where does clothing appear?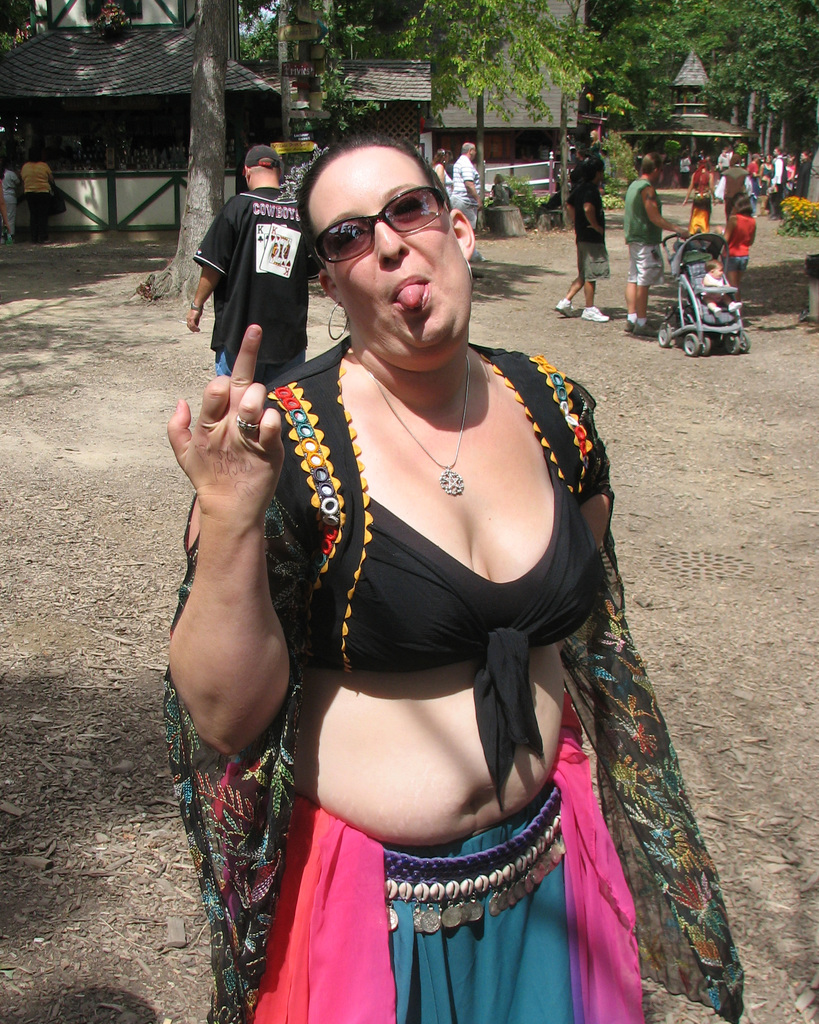
Appears at select_region(623, 179, 667, 285).
